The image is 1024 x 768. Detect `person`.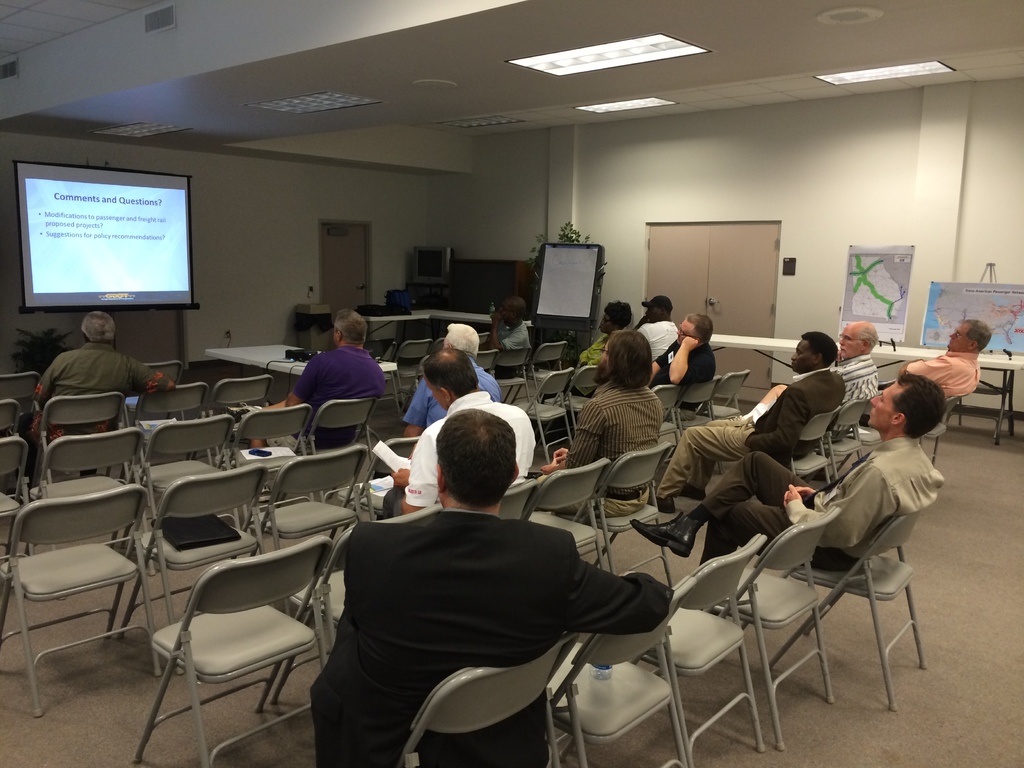
Detection: l=292, t=313, r=375, b=453.
